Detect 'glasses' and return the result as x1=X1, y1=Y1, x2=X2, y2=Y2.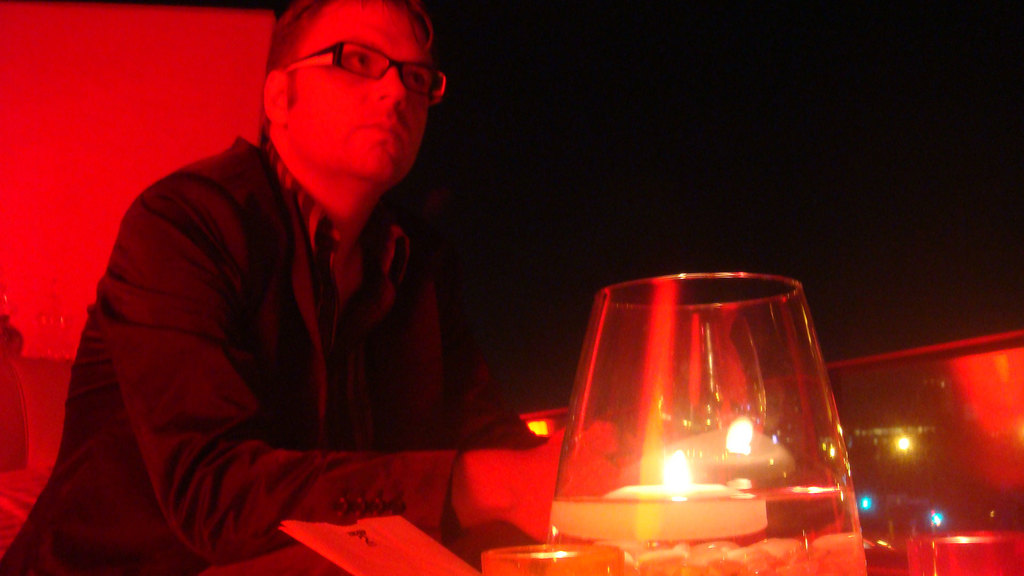
x1=268, y1=37, x2=433, y2=88.
